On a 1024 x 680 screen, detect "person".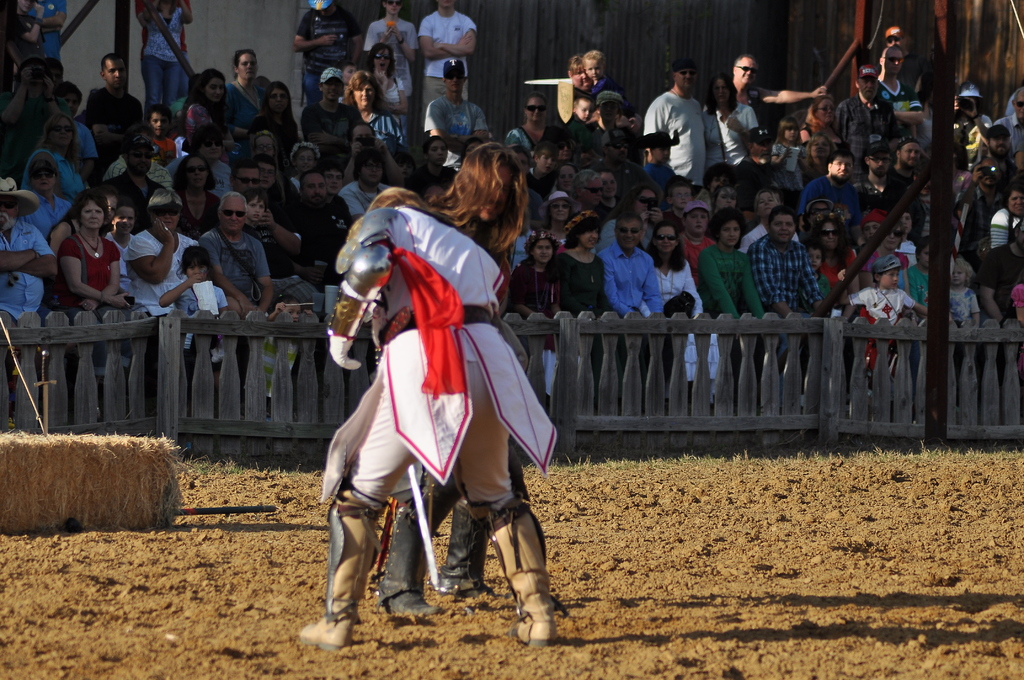
BBox(532, 147, 553, 216).
